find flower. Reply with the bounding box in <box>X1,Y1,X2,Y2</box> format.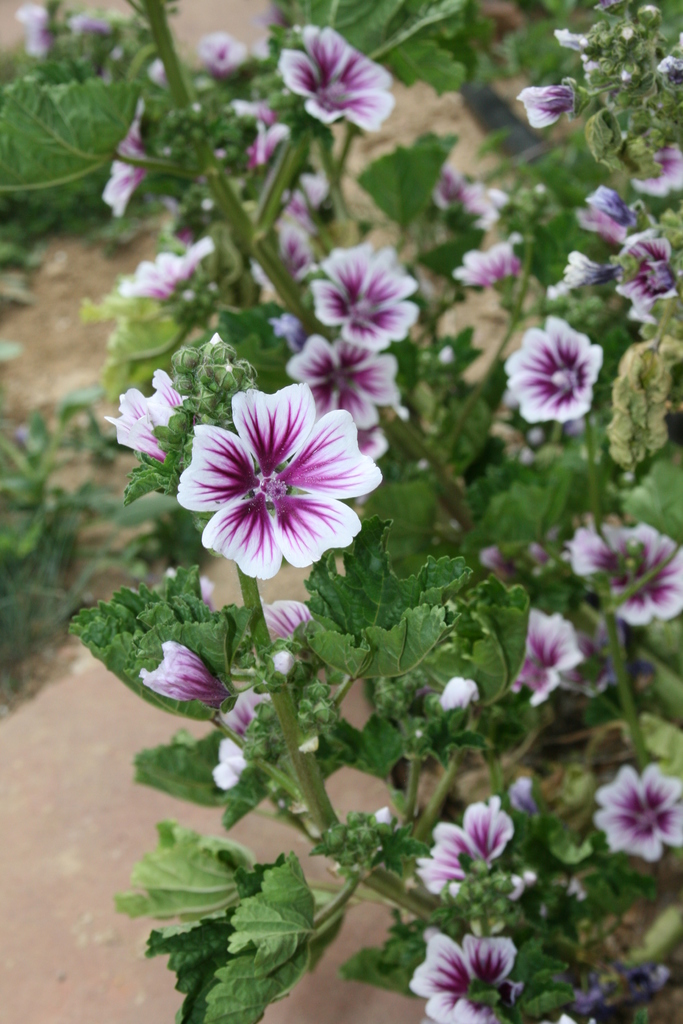
<box>440,680,478,736</box>.
